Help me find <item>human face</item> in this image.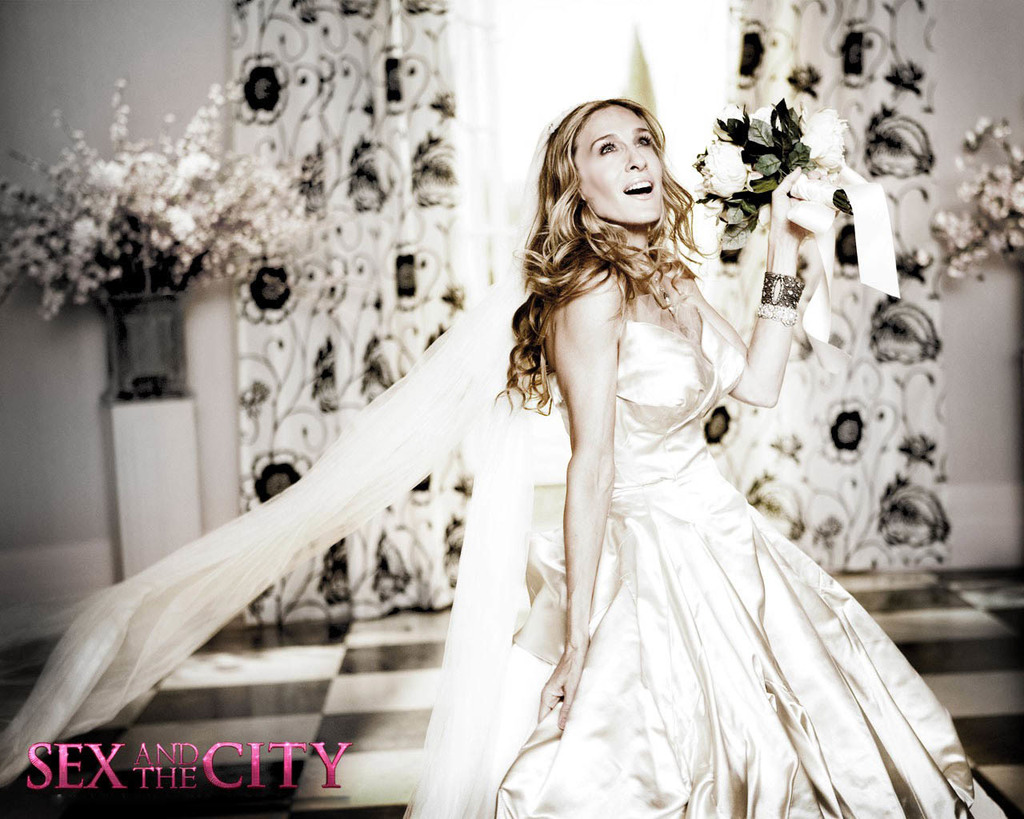
Found it: l=575, t=106, r=662, b=238.
